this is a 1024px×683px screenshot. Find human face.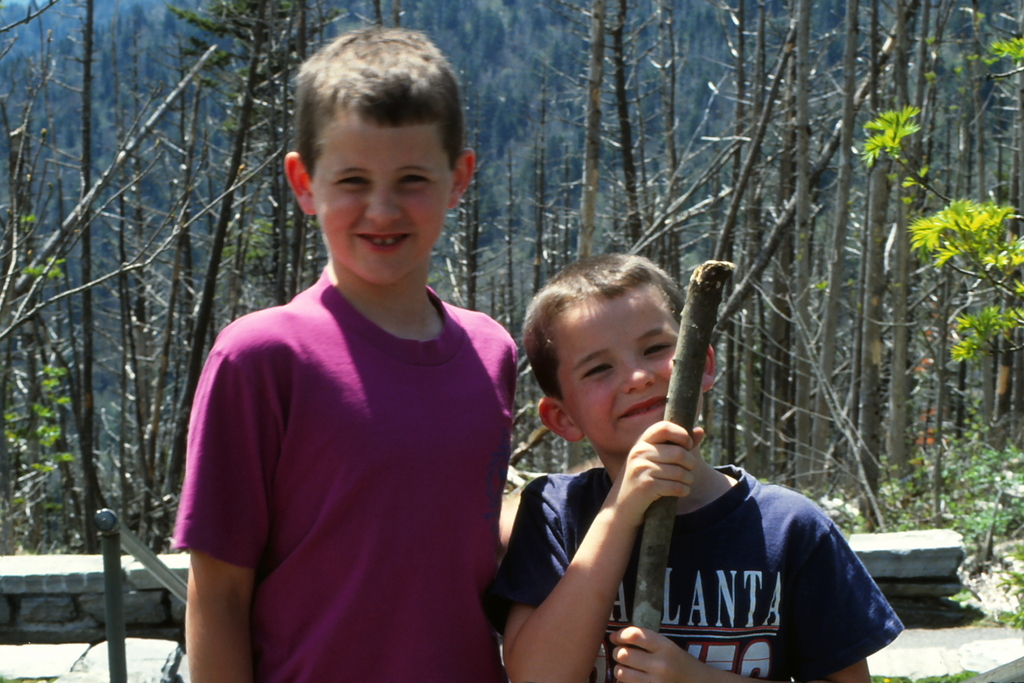
Bounding box: box=[558, 287, 679, 452].
